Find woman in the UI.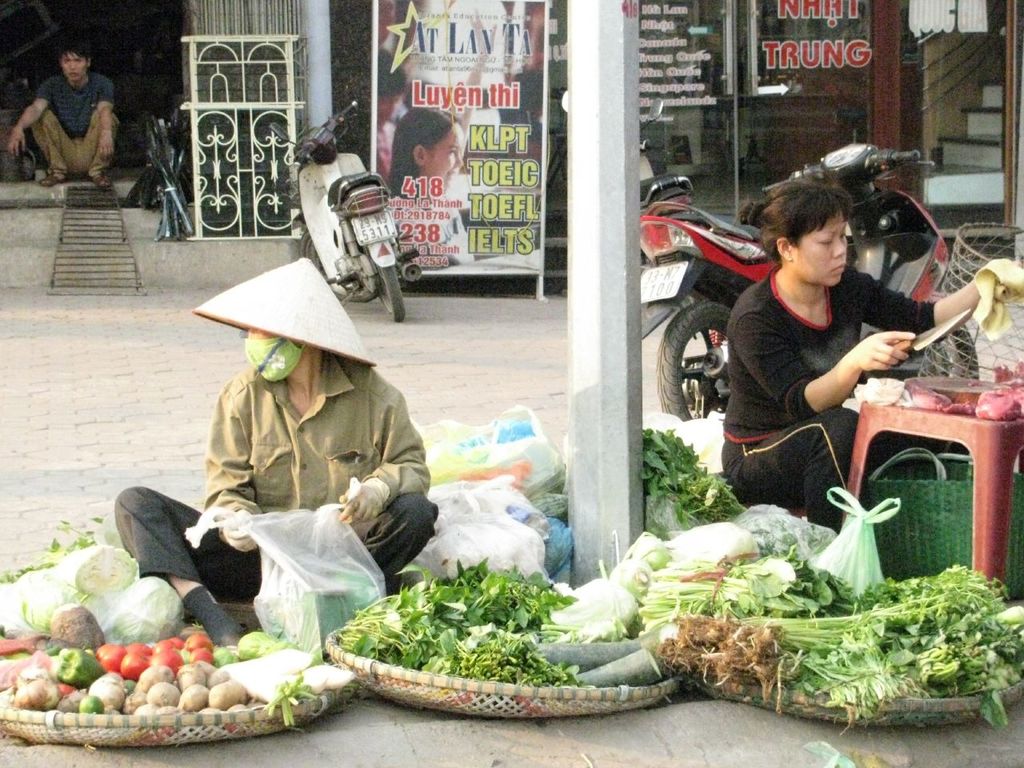
UI element at Rect(713, 162, 940, 550).
